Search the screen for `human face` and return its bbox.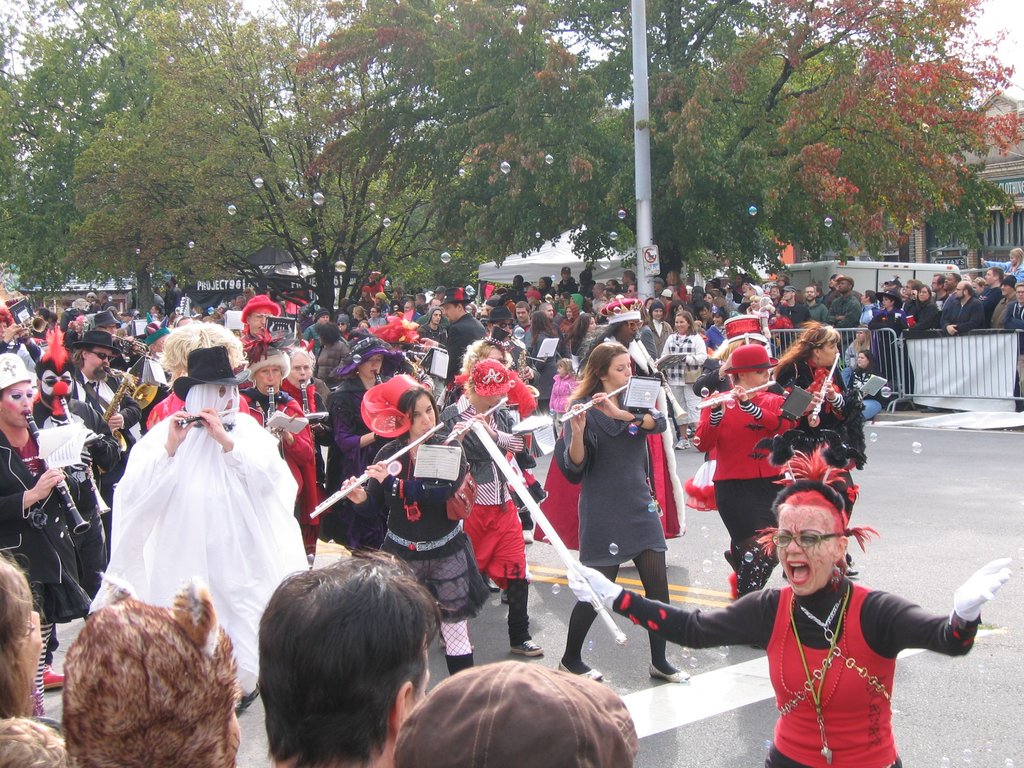
Found: Rect(409, 636, 430, 715).
